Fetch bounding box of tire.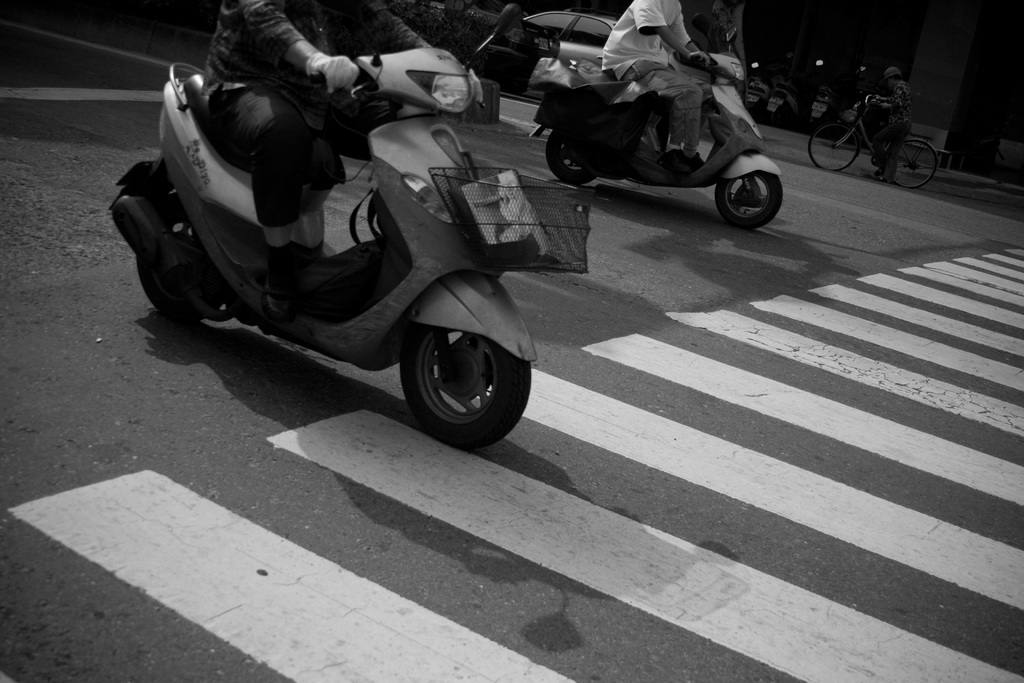
Bbox: detection(809, 124, 856, 169).
